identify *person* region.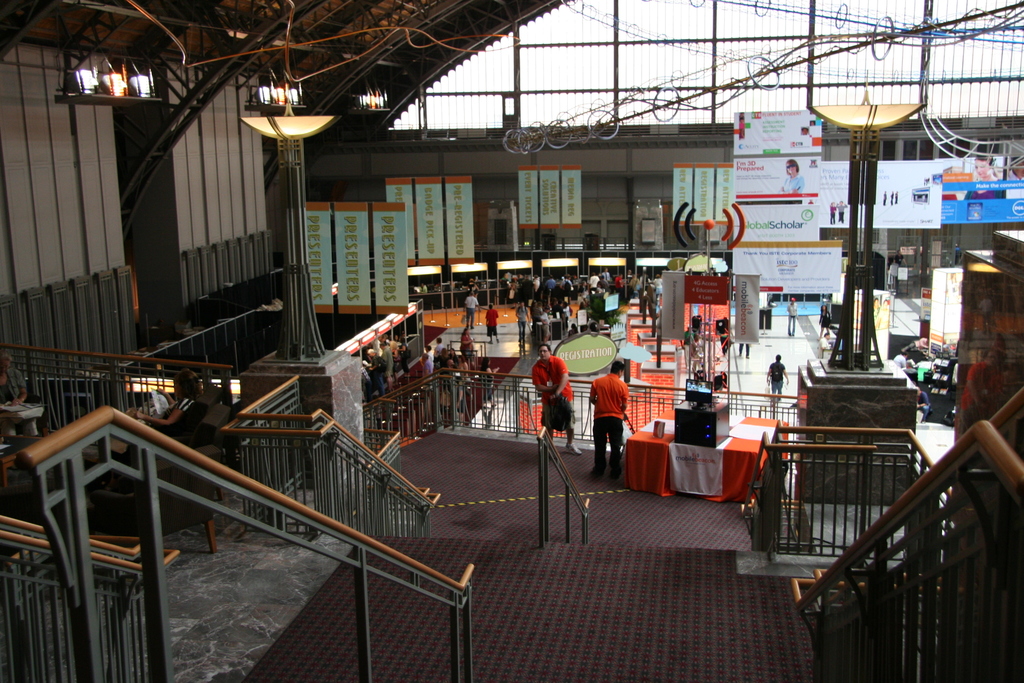
Region: x1=884, y1=189, x2=887, y2=206.
